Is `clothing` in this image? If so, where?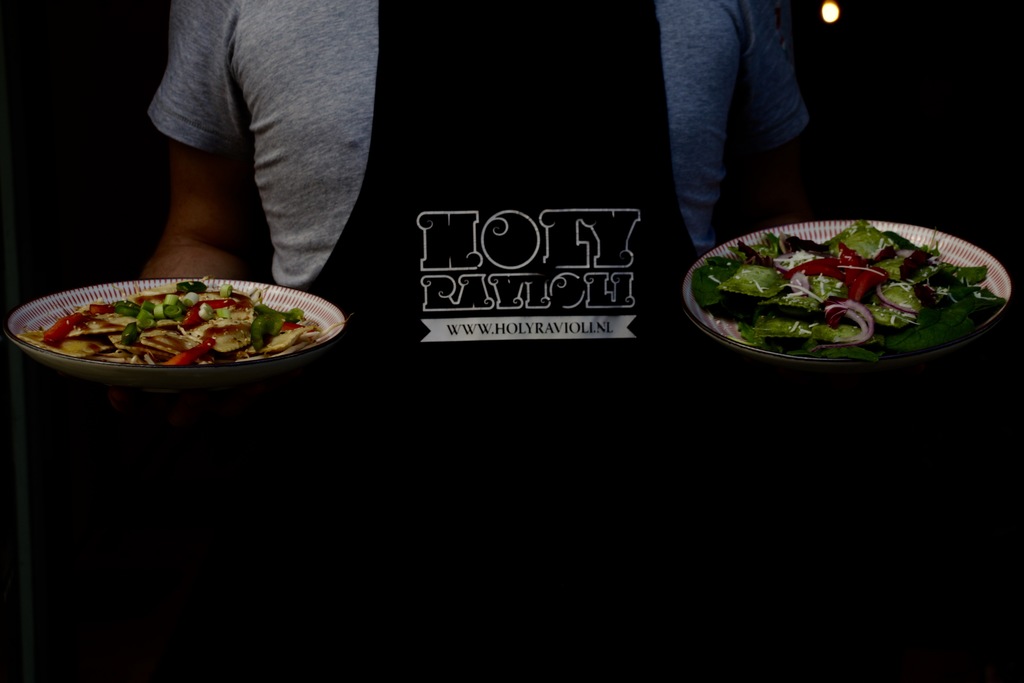
Yes, at bbox(131, 0, 780, 359).
